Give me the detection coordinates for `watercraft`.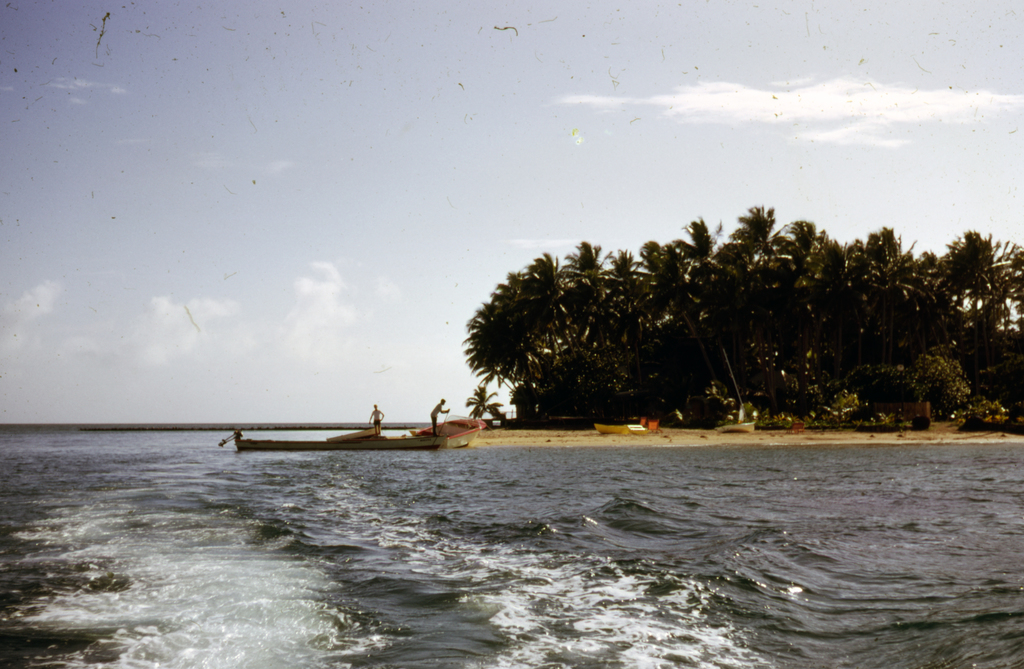
<box>860,410,920,430</box>.
